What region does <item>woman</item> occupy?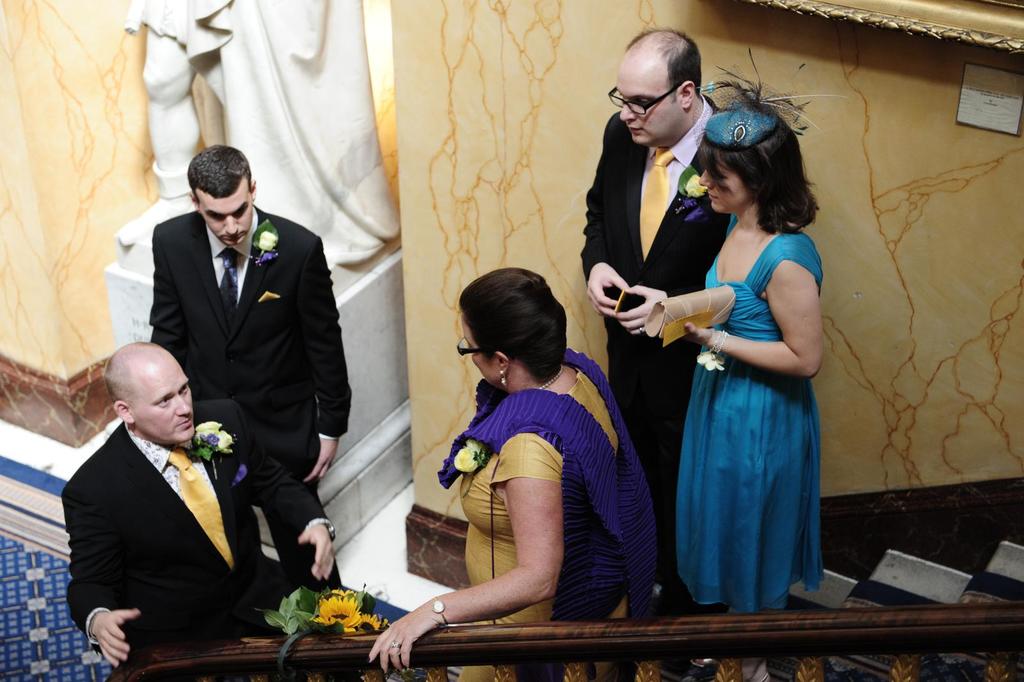
[361,268,664,681].
